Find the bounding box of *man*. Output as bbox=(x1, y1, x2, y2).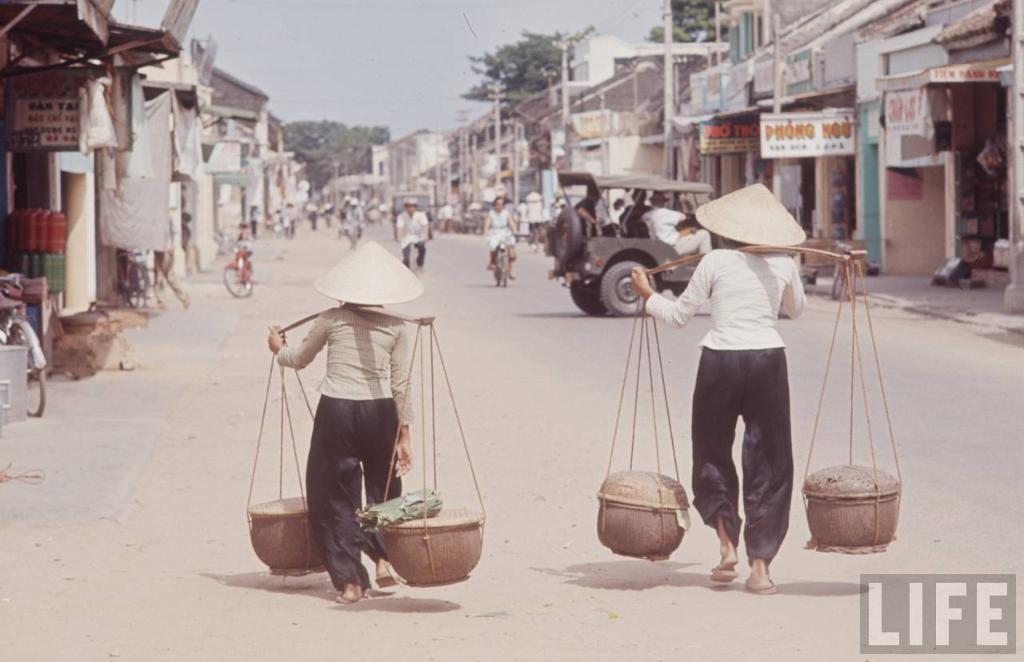
bbox=(392, 199, 429, 267).
